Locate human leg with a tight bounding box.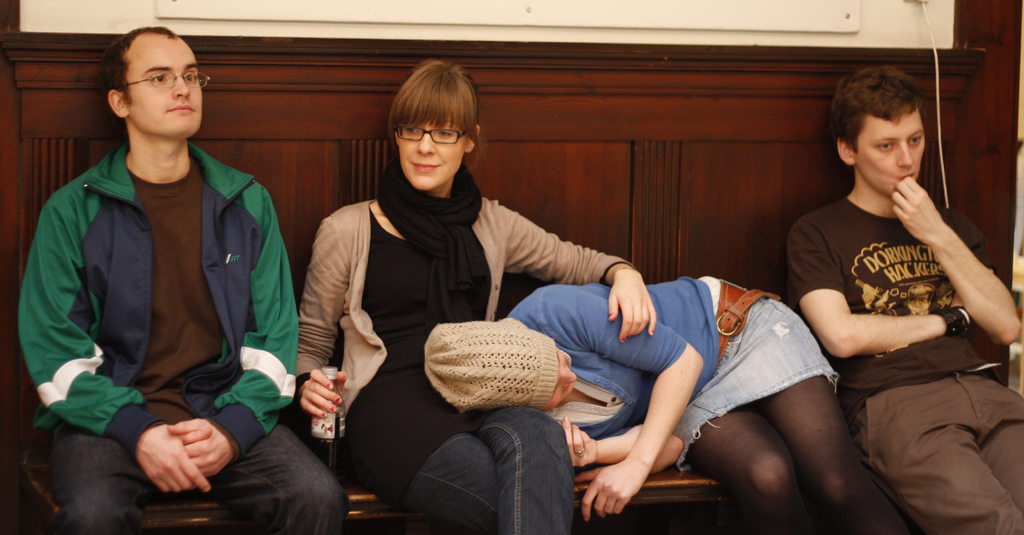
box(47, 376, 152, 534).
